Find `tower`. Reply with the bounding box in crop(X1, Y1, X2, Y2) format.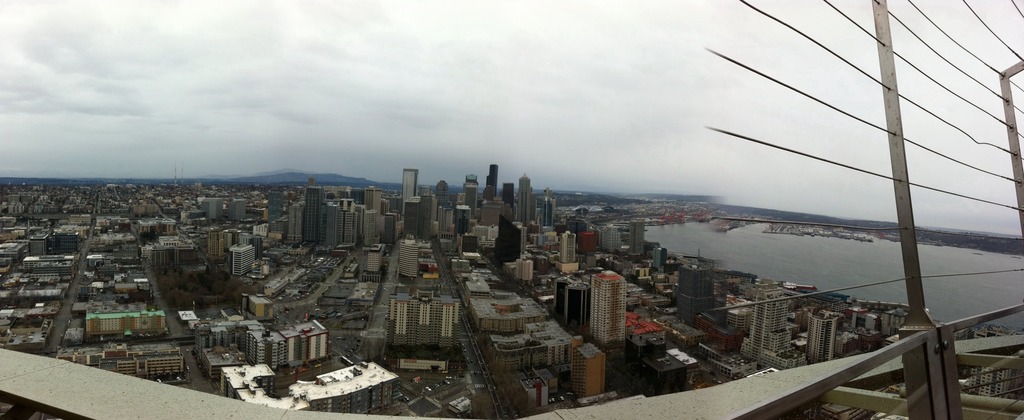
crop(386, 289, 414, 345).
